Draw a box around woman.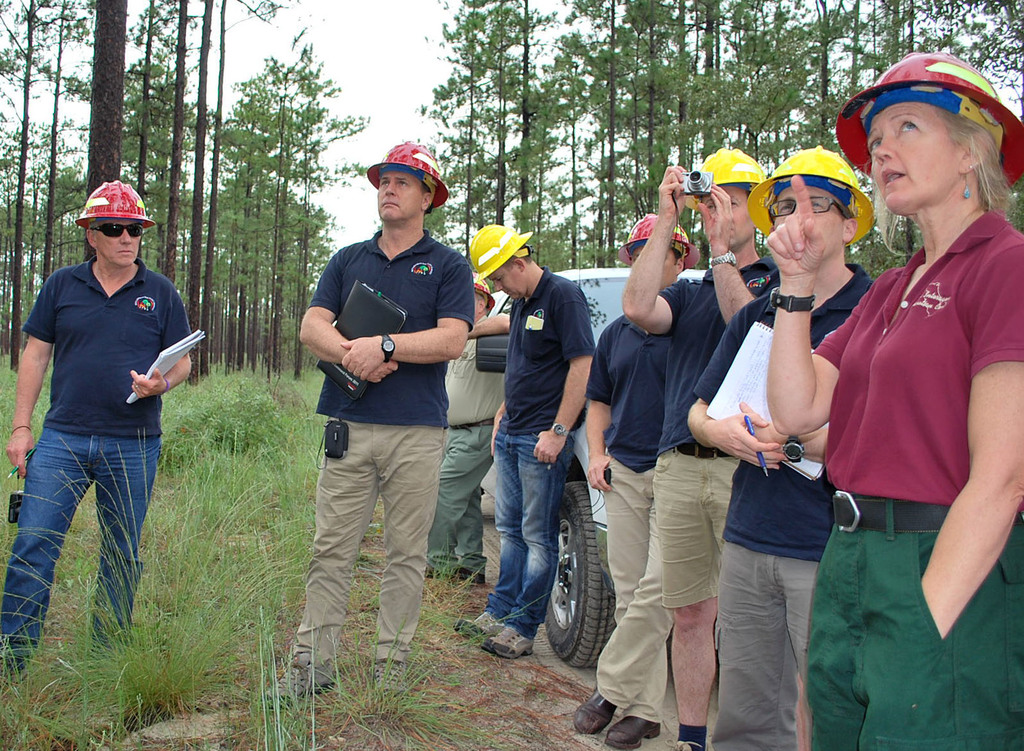
[809,31,1018,750].
